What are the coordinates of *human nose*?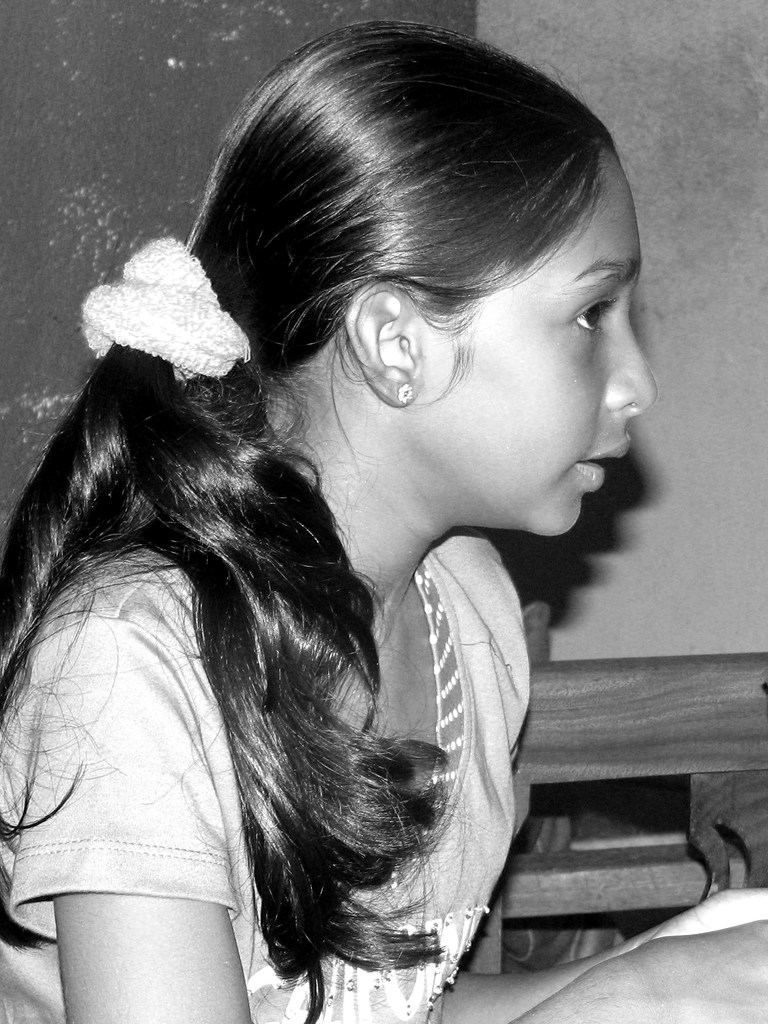
Rect(602, 310, 656, 412).
